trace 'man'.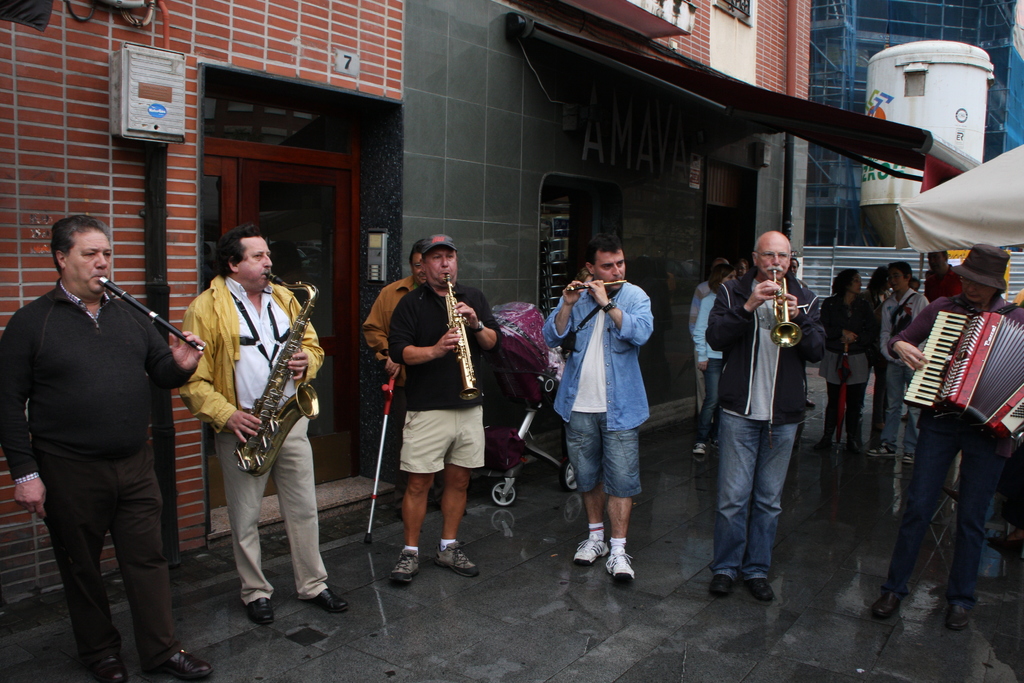
Traced to [866, 263, 934, 457].
